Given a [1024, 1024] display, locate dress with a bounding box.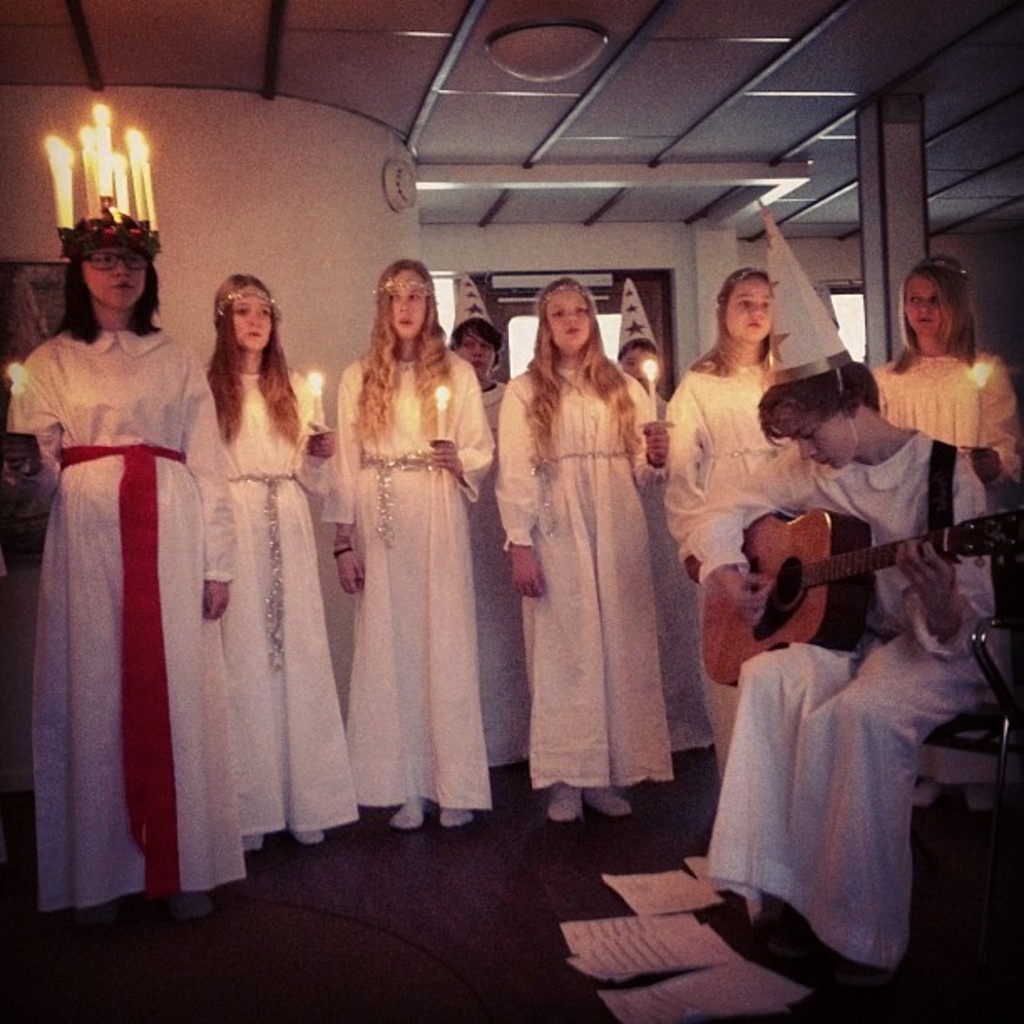
Located: select_region(668, 351, 783, 775).
